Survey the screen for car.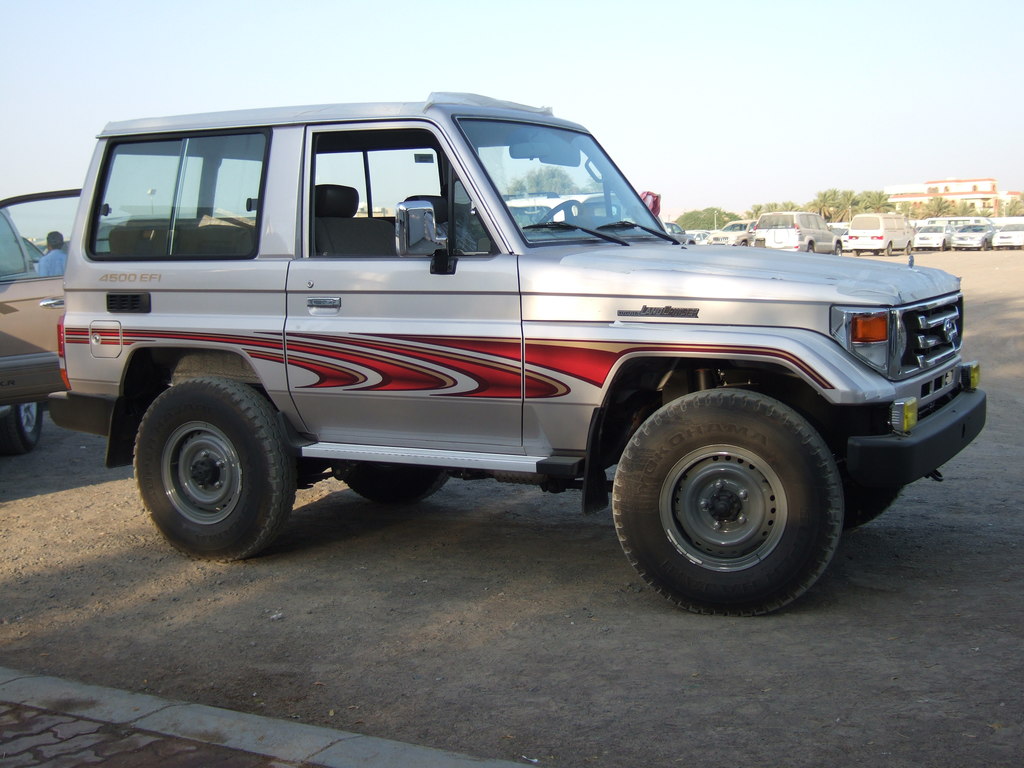
Survey found: bbox=(53, 90, 991, 609).
